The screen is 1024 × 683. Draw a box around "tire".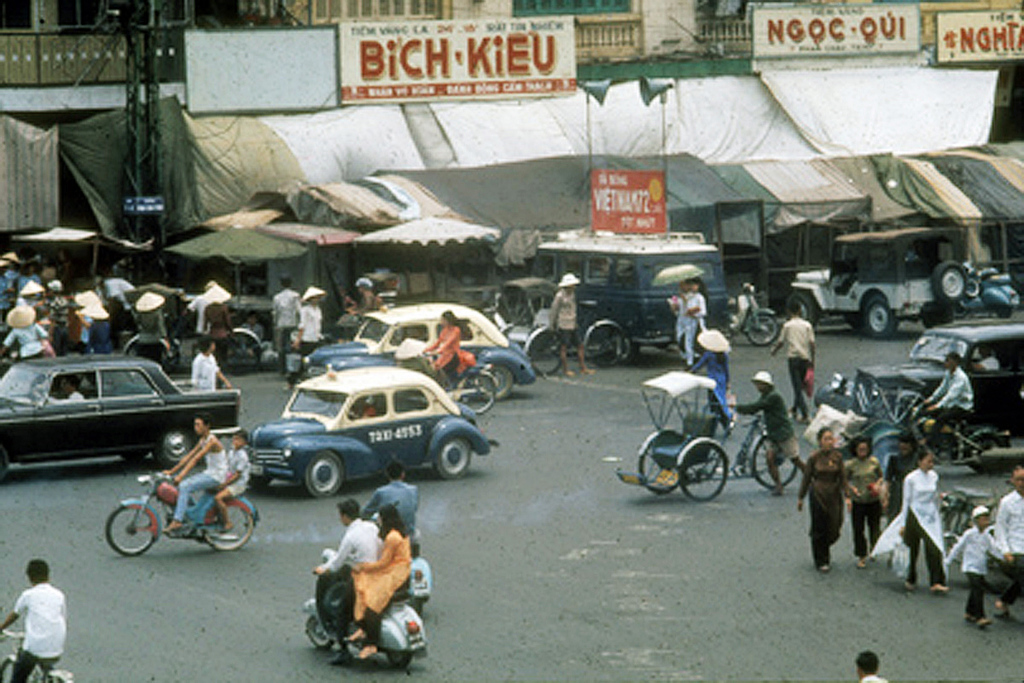
219 331 264 377.
